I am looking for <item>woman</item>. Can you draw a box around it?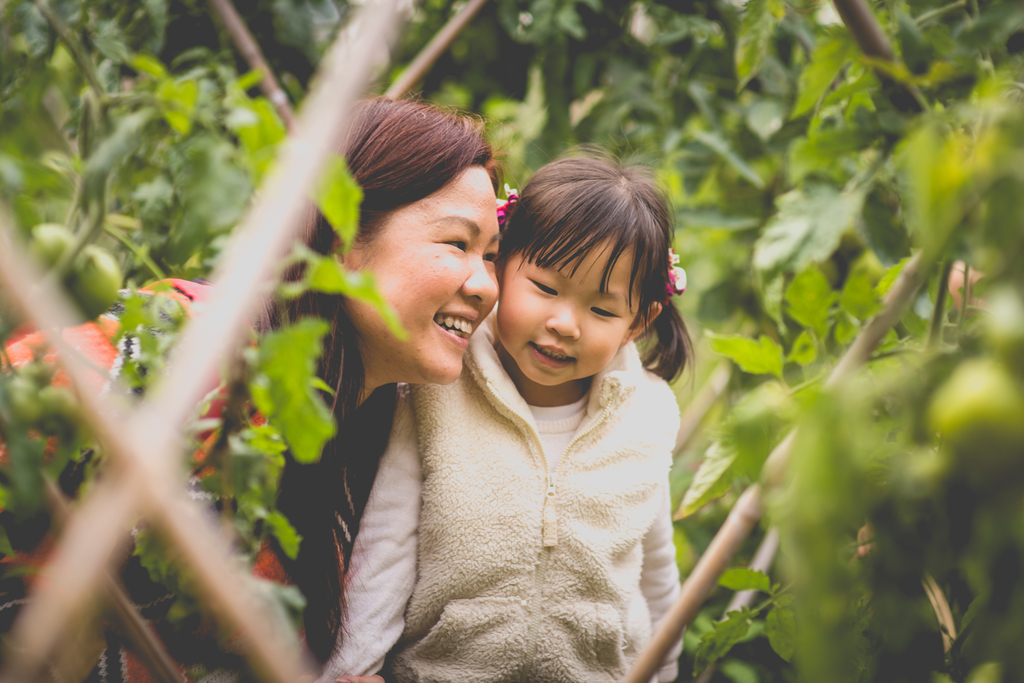
Sure, the bounding box is Rect(0, 94, 499, 682).
